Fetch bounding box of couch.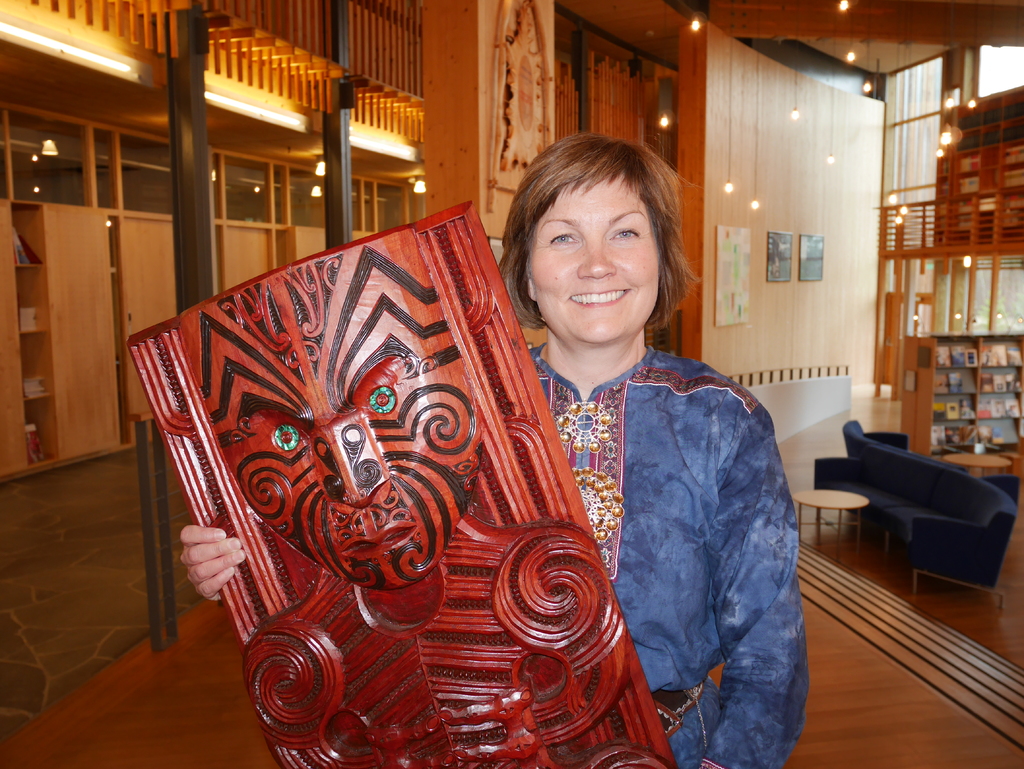
Bbox: x1=807 y1=433 x2=1014 y2=595.
